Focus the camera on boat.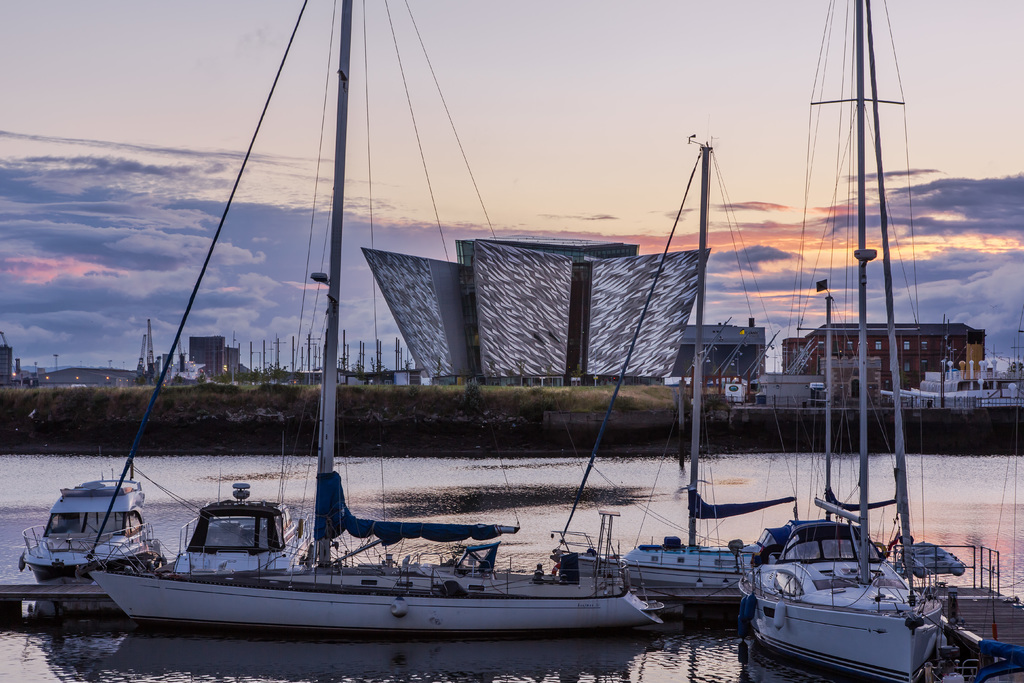
Focus region: rect(56, 18, 723, 655).
